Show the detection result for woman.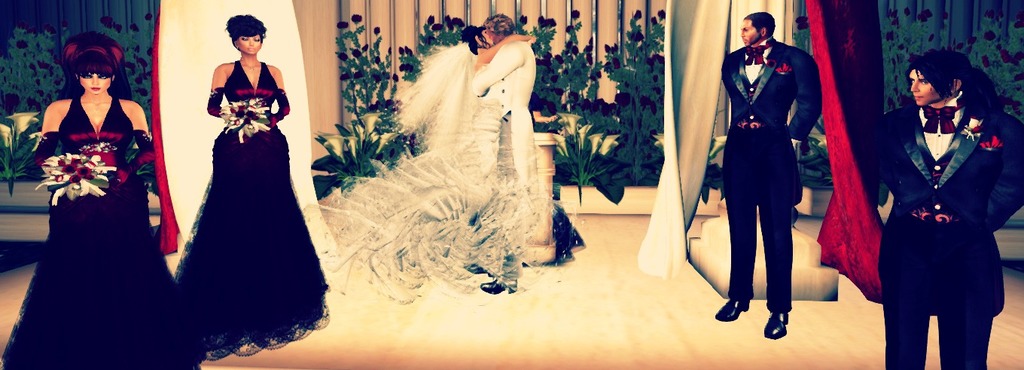
left=2, top=32, right=200, bottom=369.
